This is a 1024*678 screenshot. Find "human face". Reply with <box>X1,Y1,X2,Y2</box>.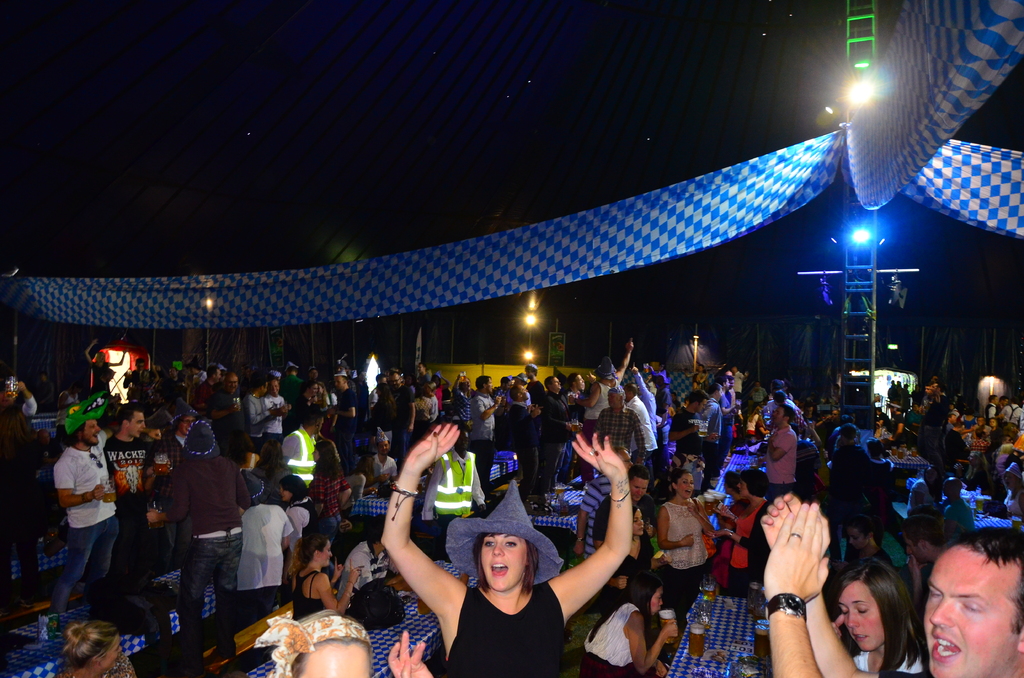
<box>730,378,735,389</box>.
